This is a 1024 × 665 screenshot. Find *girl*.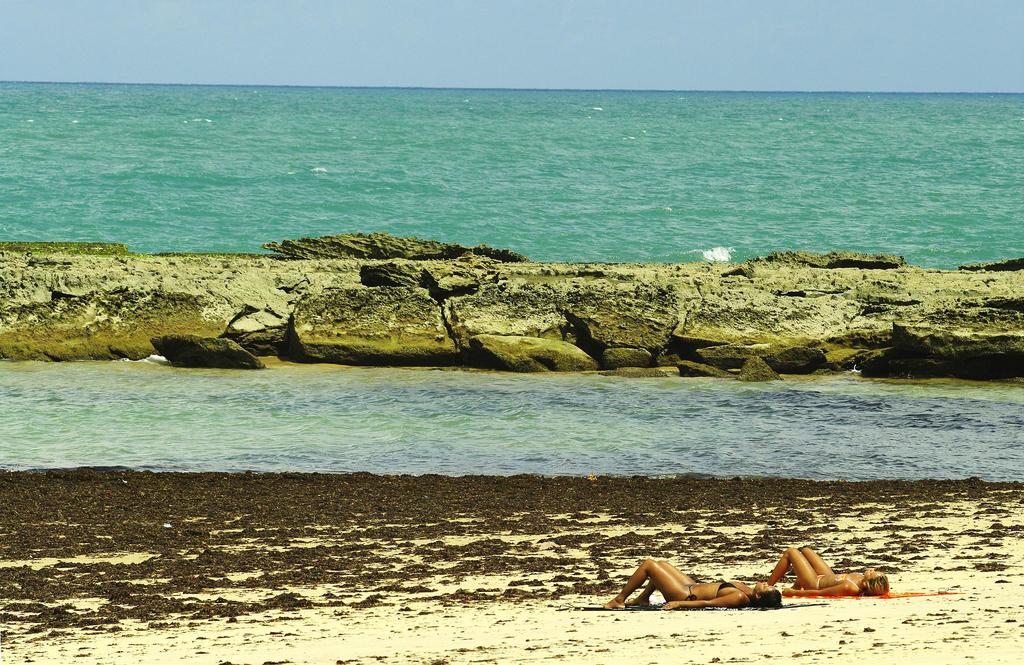
Bounding box: pyautogui.locateOnScreen(605, 561, 781, 609).
